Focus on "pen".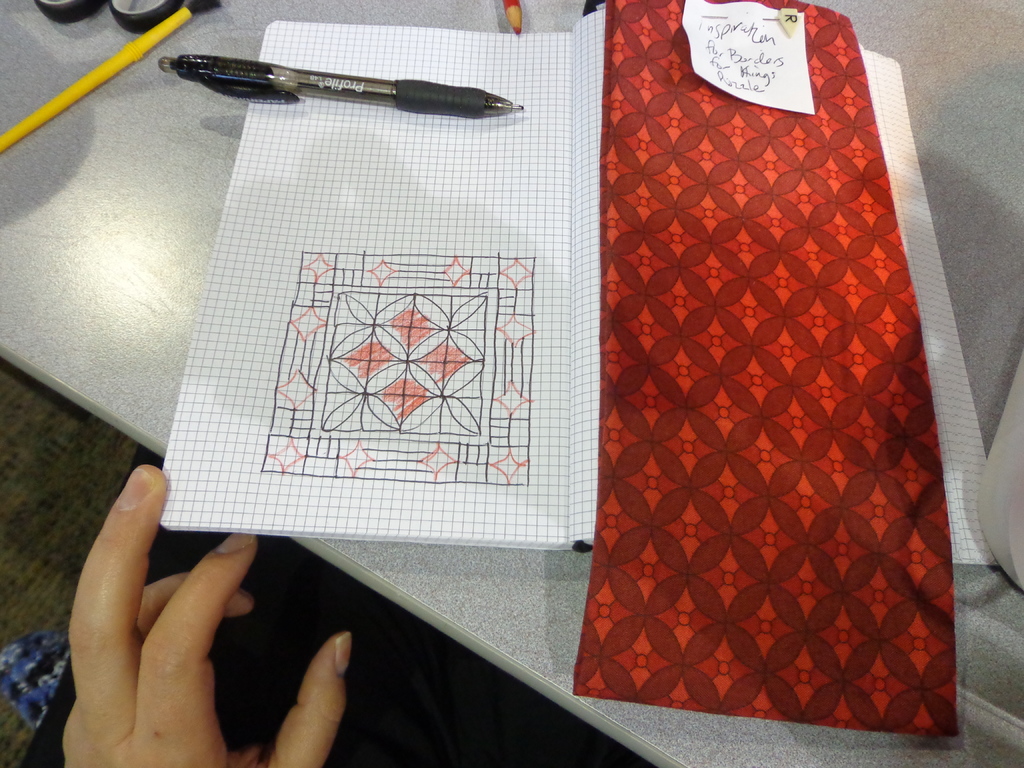
Focused at <box>158,44,532,125</box>.
